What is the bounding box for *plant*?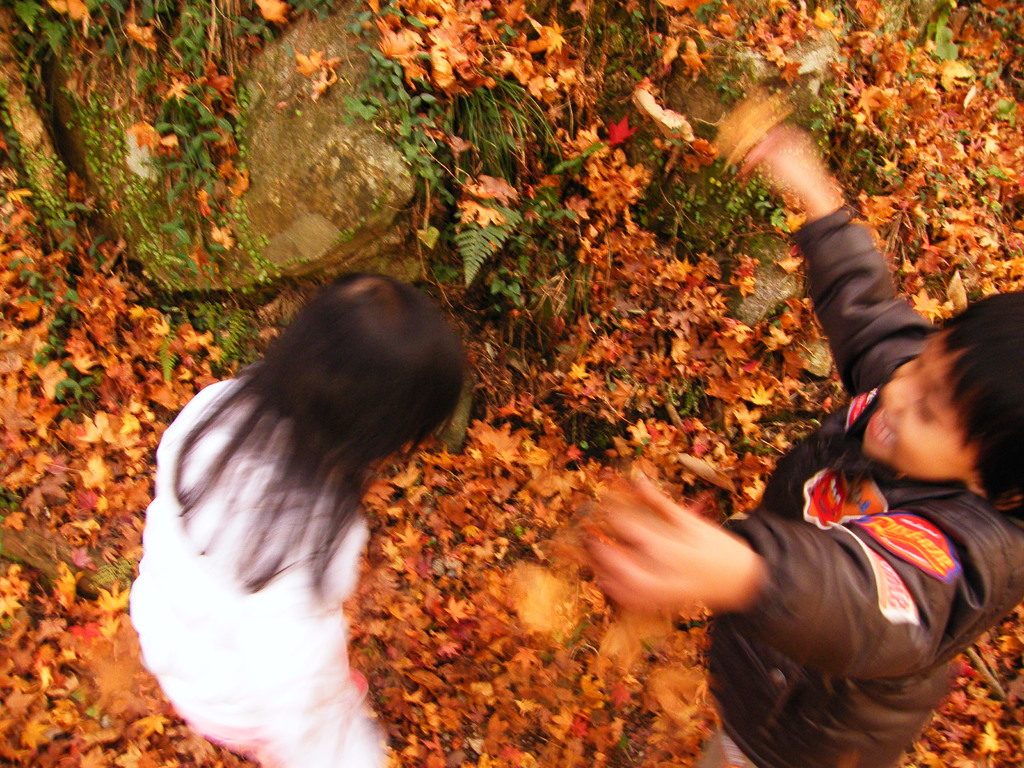
bbox=[221, 1, 276, 46].
